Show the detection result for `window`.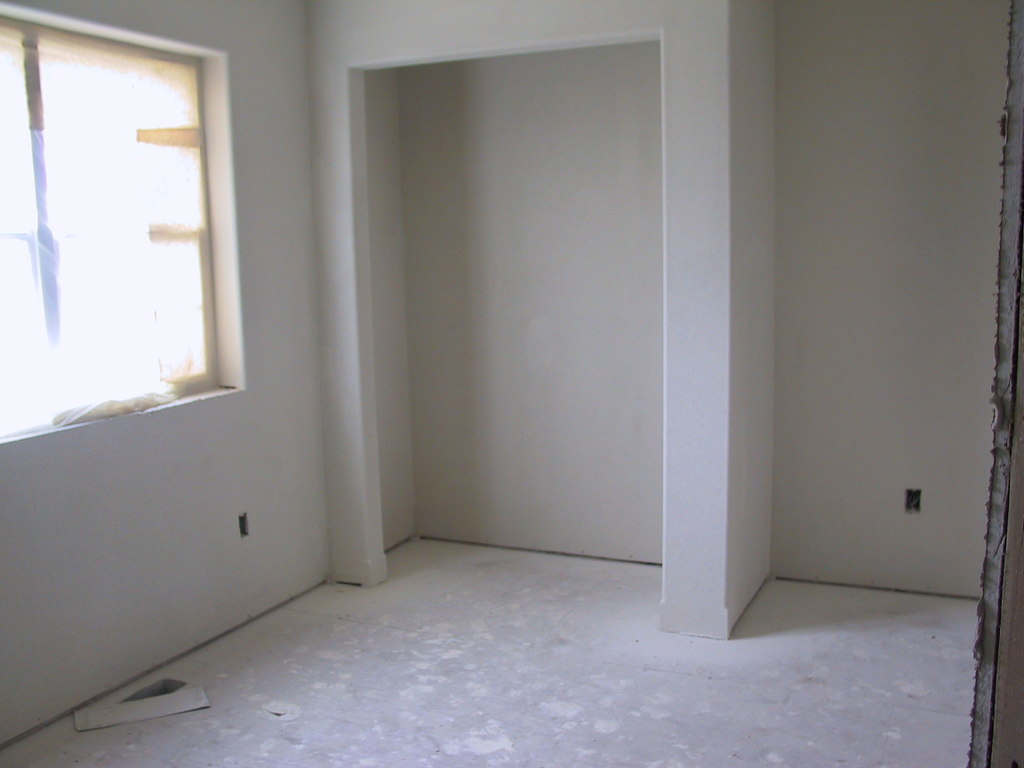
[30,0,246,465].
